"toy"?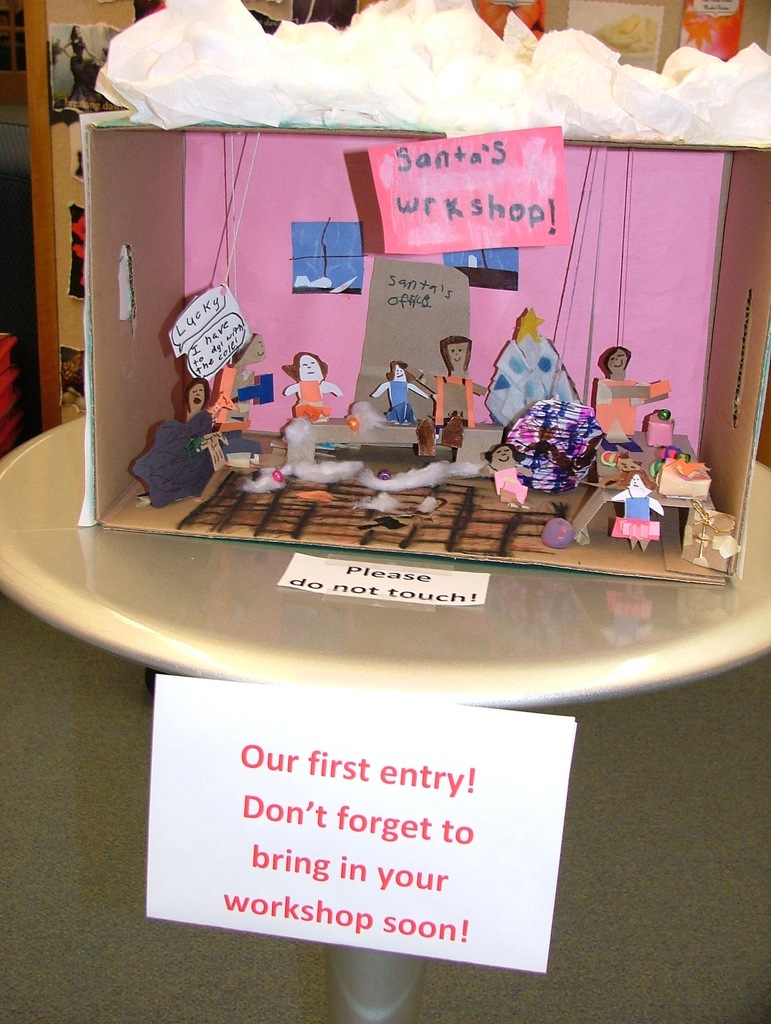
locate(418, 319, 498, 463)
